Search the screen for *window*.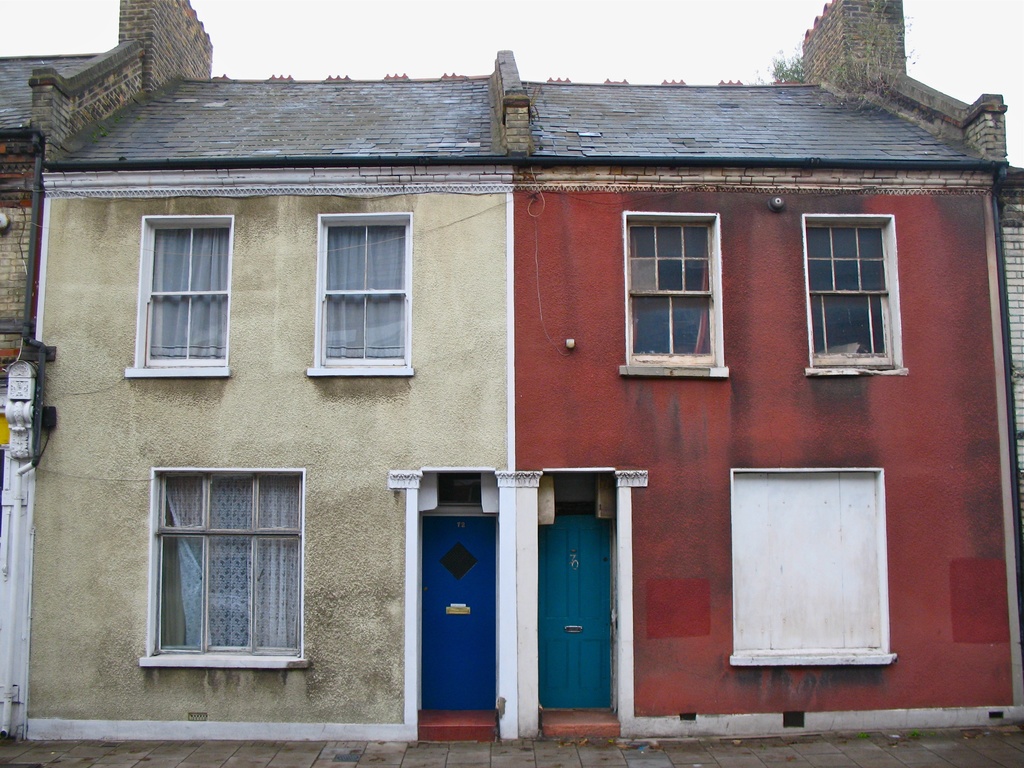
Found at locate(143, 467, 307, 673).
